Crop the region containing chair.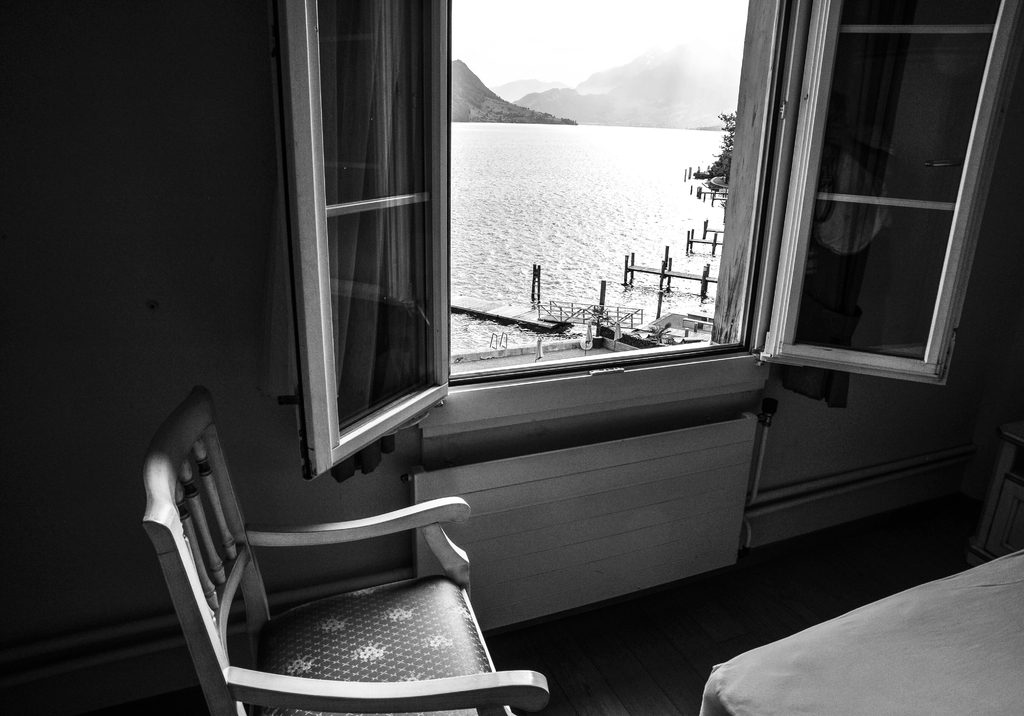
Crop region: BBox(135, 409, 524, 715).
